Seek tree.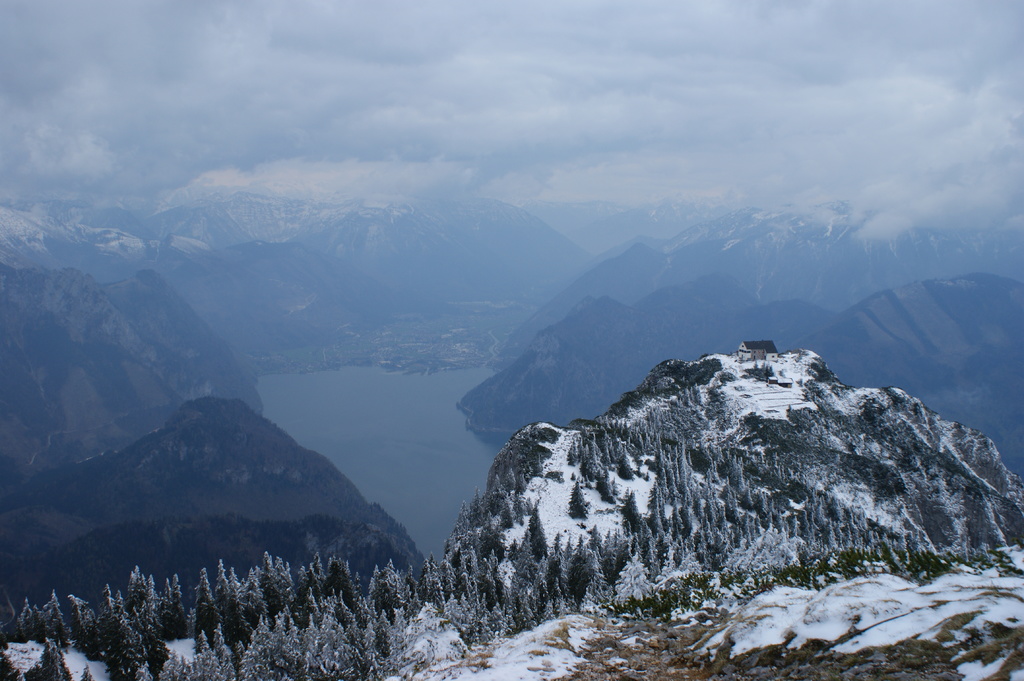
194 569 227 628.
